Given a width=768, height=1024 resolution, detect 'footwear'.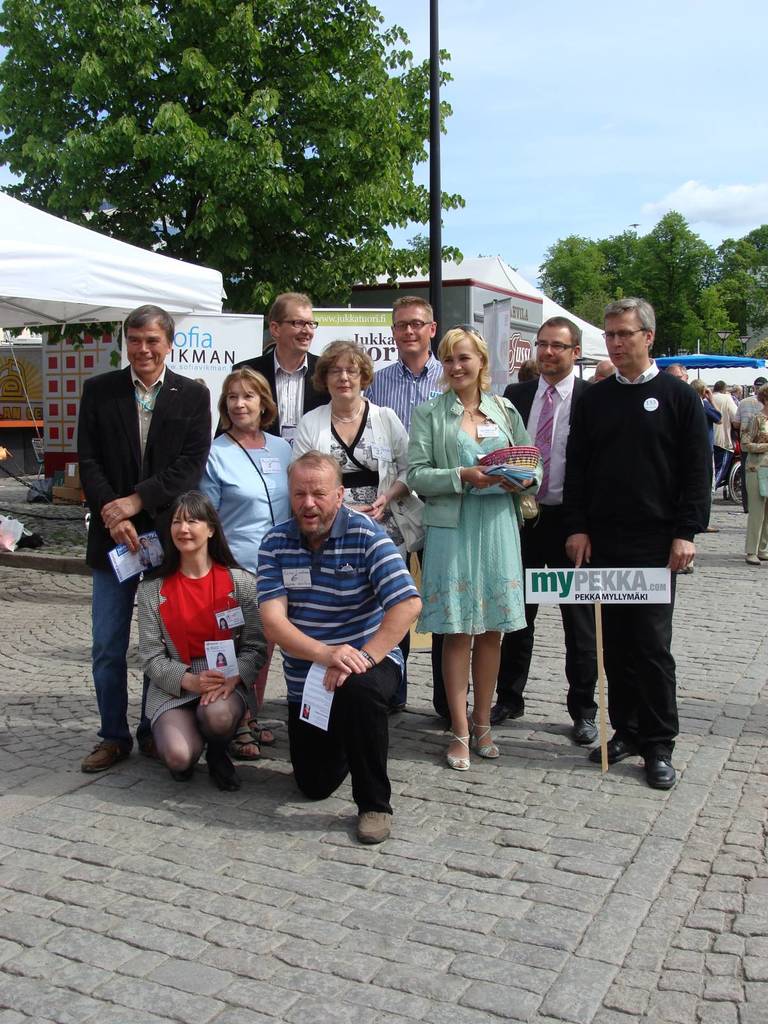
486/701/525/720.
